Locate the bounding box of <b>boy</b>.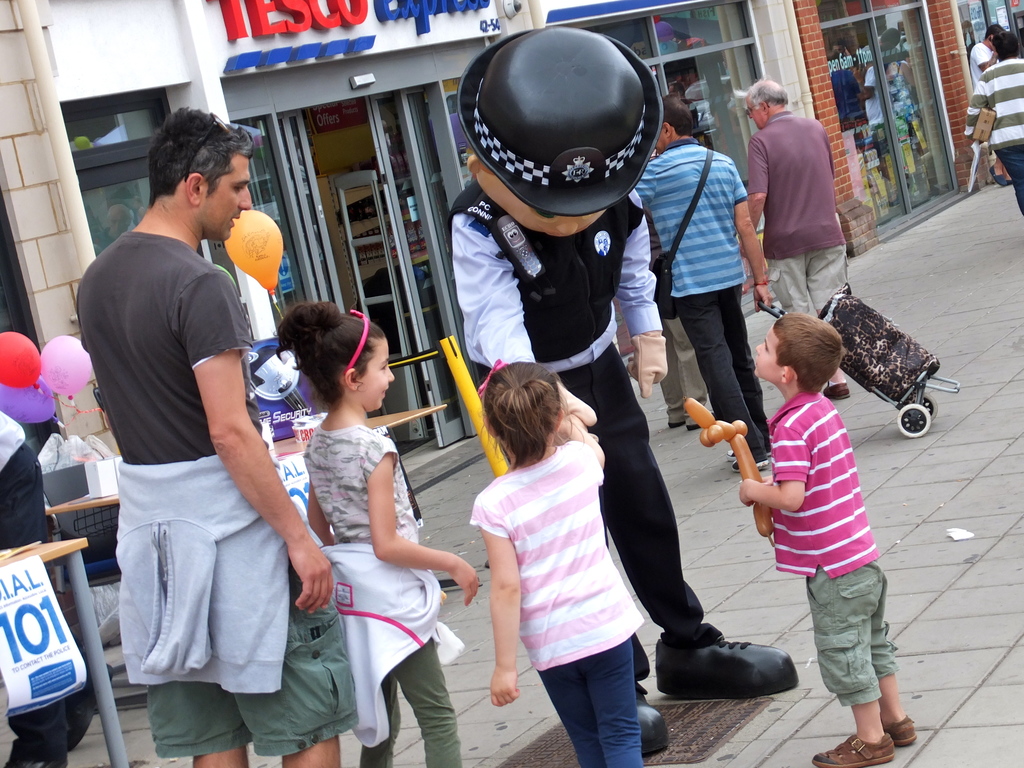
Bounding box: l=969, t=22, r=1012, b=188.
